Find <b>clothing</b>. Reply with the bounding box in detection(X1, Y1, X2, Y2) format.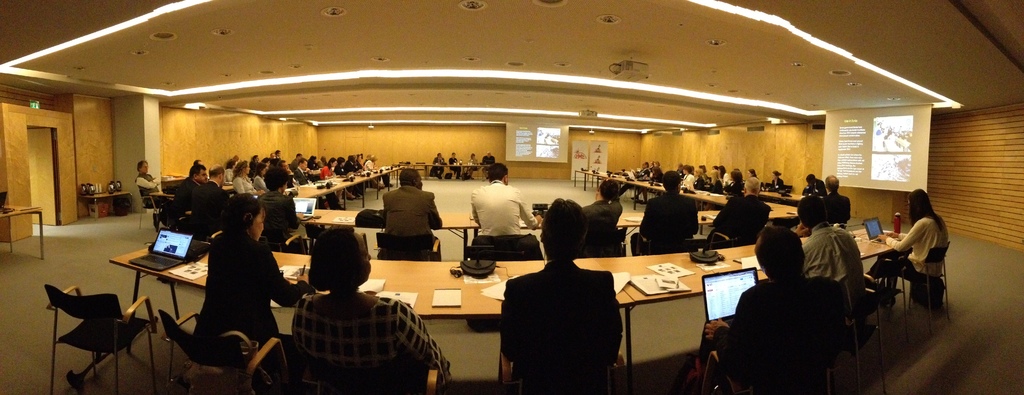
detection(447, 157, 463, 176).
